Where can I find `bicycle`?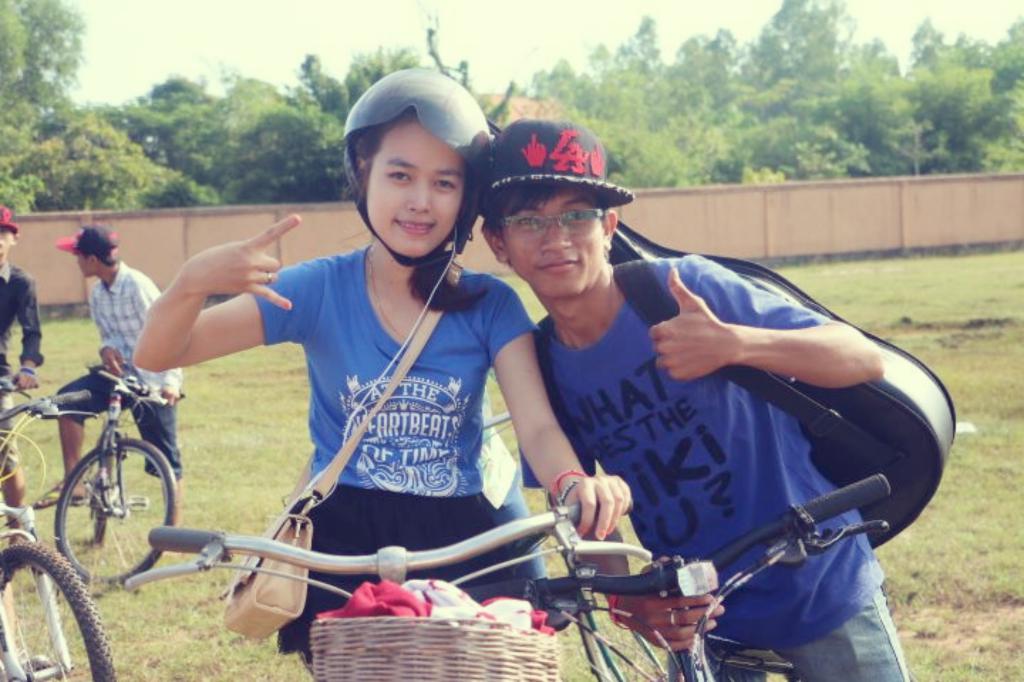
You can find it at box=[49, 363, 179, 586].
